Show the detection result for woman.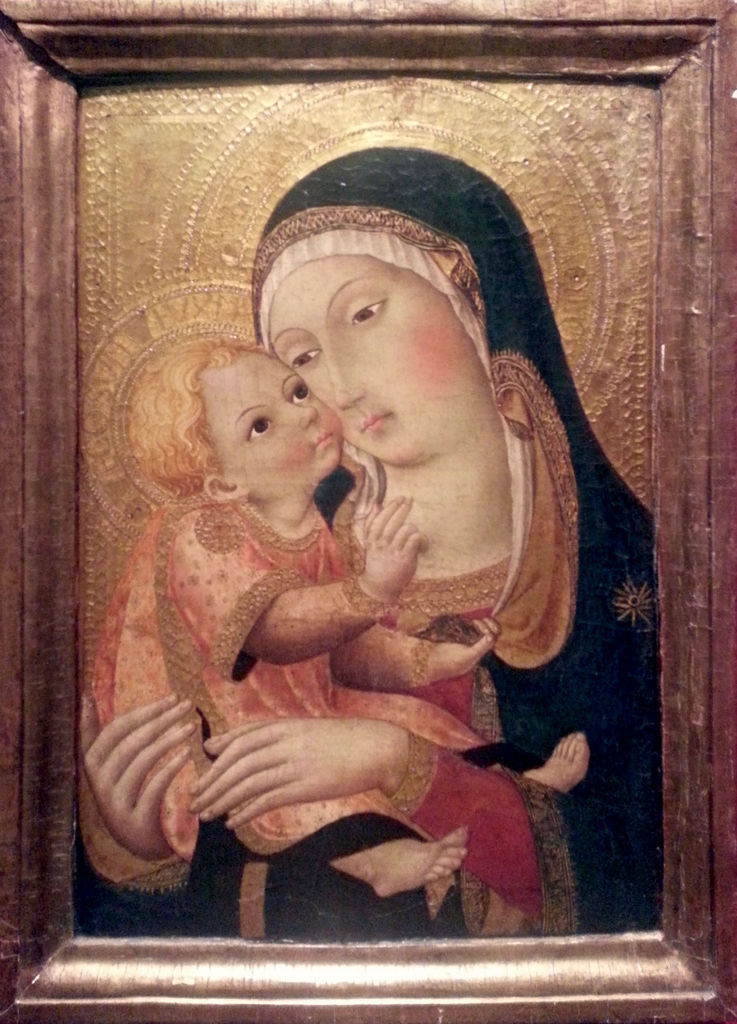
pyautogui.locateOnScreen(67, 123, 689, 945).
